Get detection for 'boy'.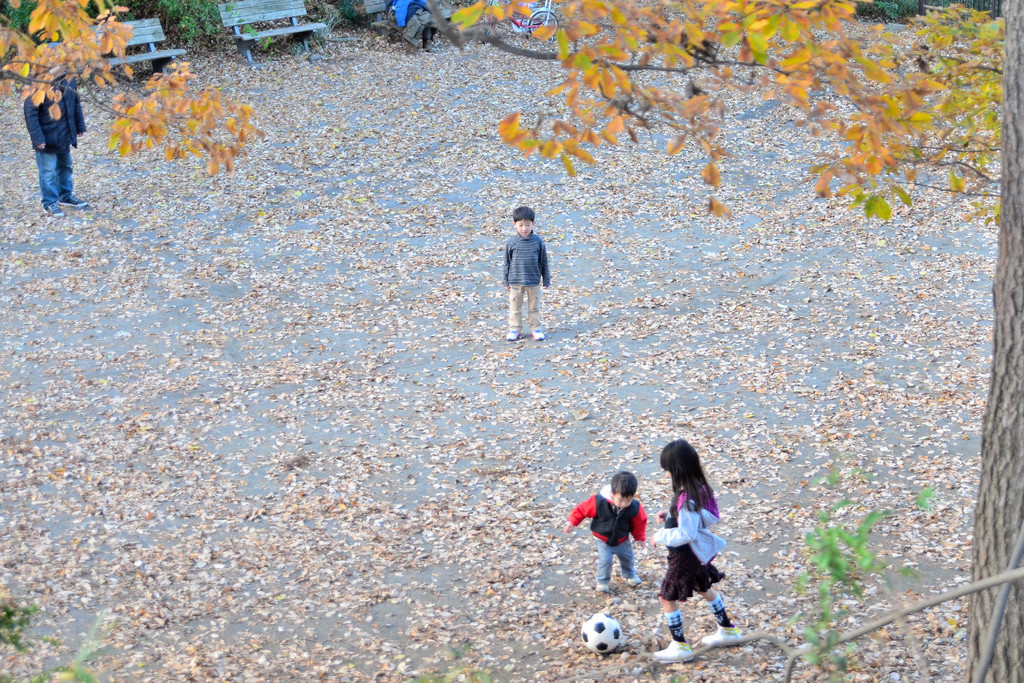
Detection: {"left": 563, "top": 472, "right": 645, "bottom": 593}.
